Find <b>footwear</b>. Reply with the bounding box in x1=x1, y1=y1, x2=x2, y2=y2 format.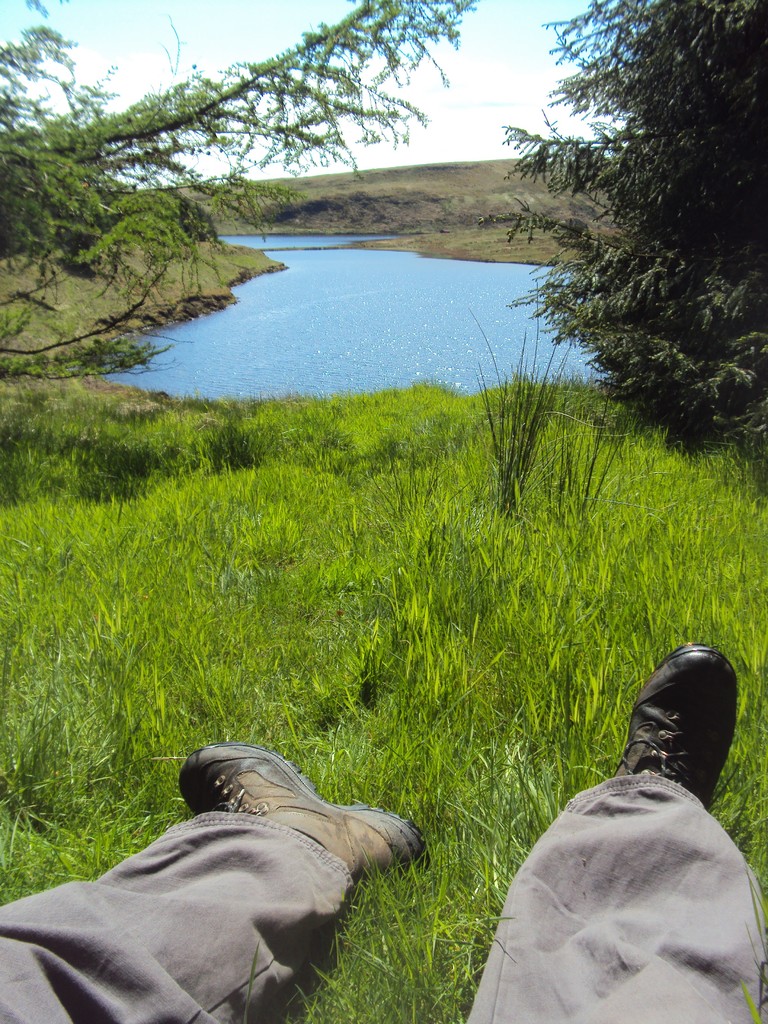
x1=600, y1=630, x2=751, y2=816.
